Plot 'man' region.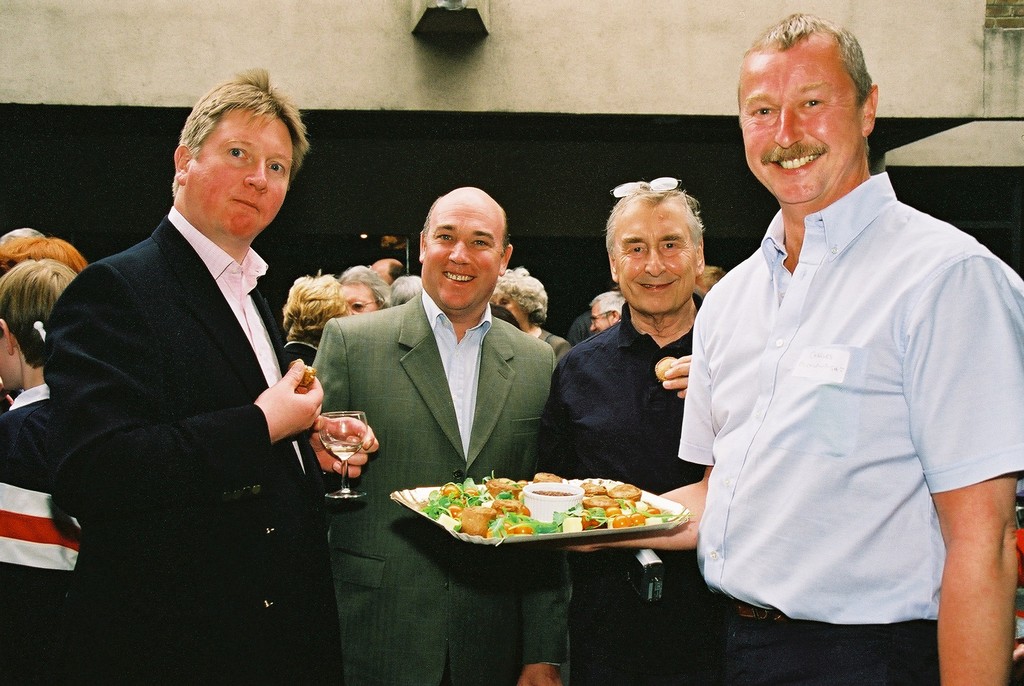
Plotted at x1=302, y1=183, x2=570, y2=685.
